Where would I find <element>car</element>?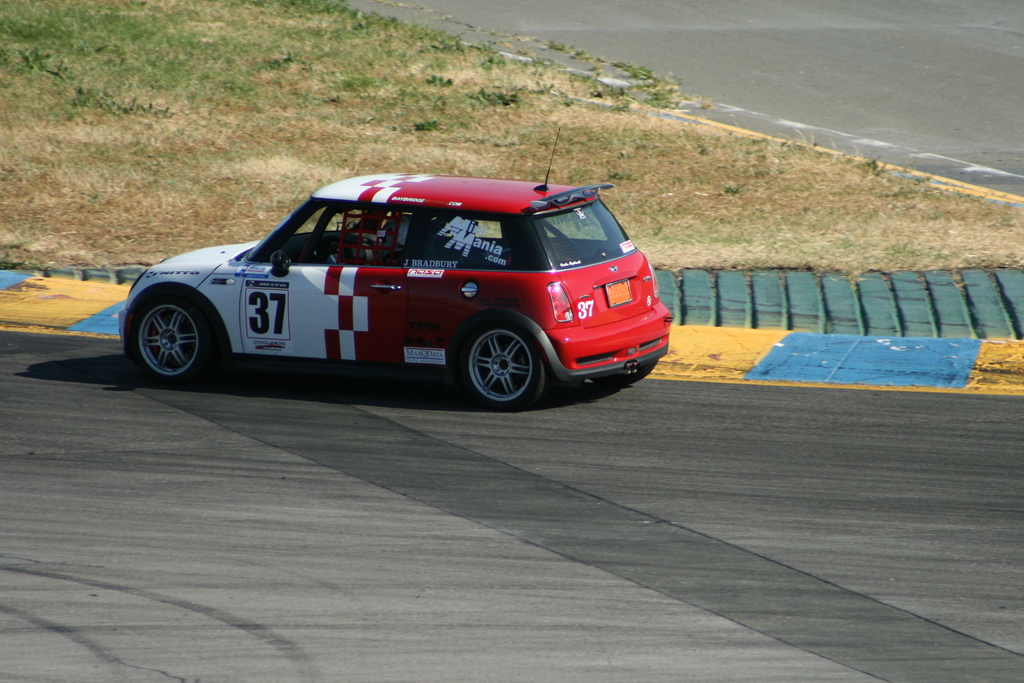
At l=102, t=170, r=684, b=414.
